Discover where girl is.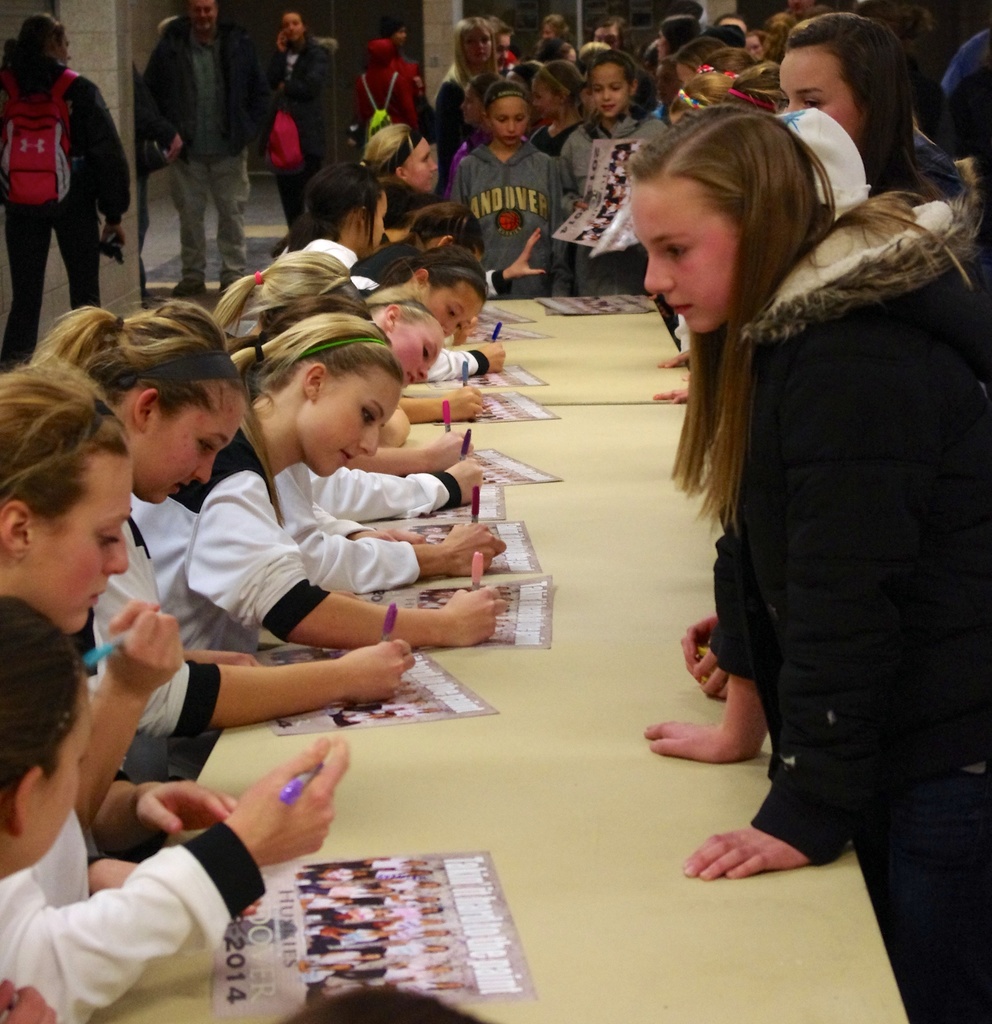
Discovered at bbox=(454, 81, 569, 292).
